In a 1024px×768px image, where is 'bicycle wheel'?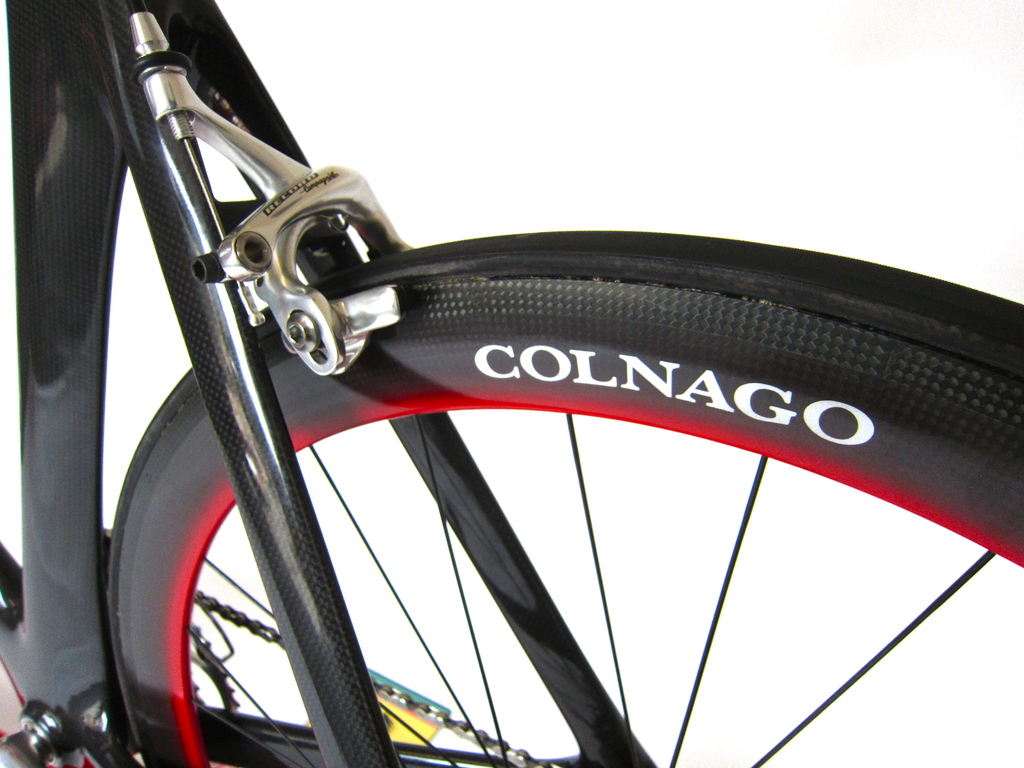
region(75, 113, 990, 767).
